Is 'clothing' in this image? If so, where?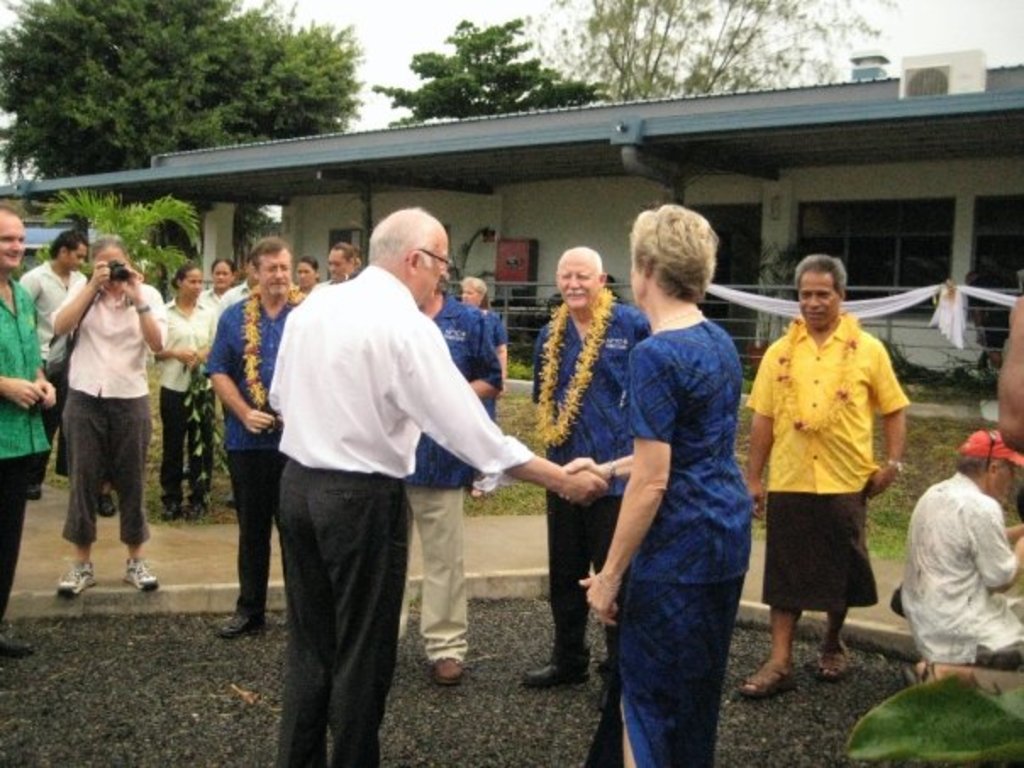
Yes, at [532, 297, 675, 670].
